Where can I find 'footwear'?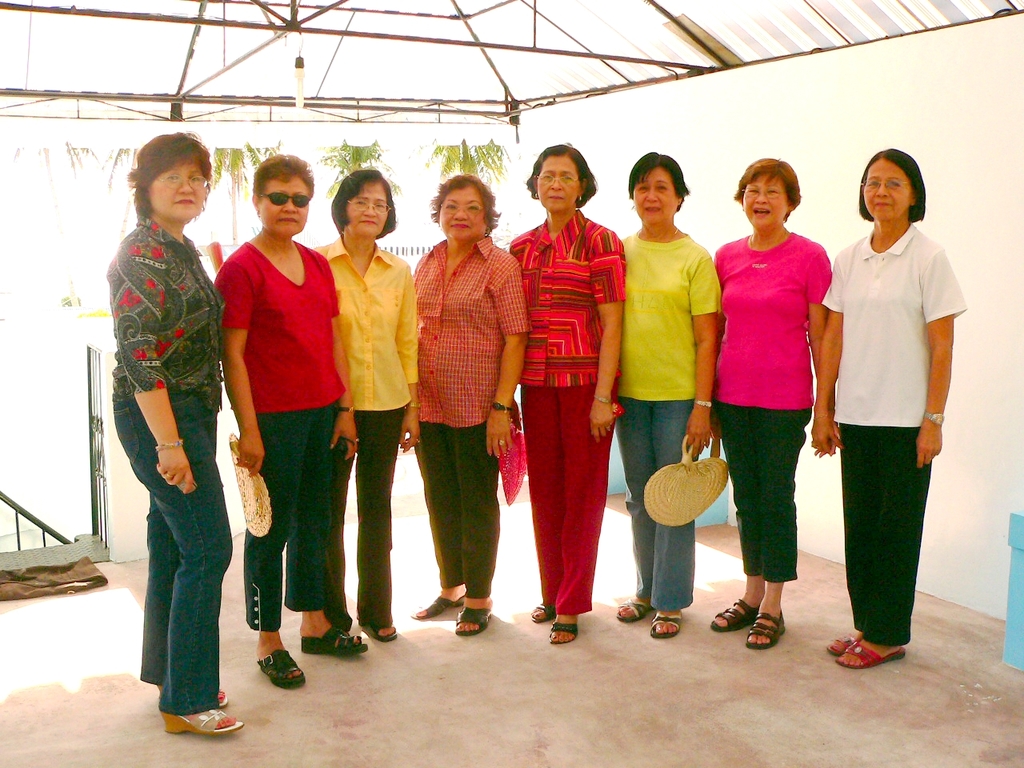
You can find it at 214:687:231:707.
